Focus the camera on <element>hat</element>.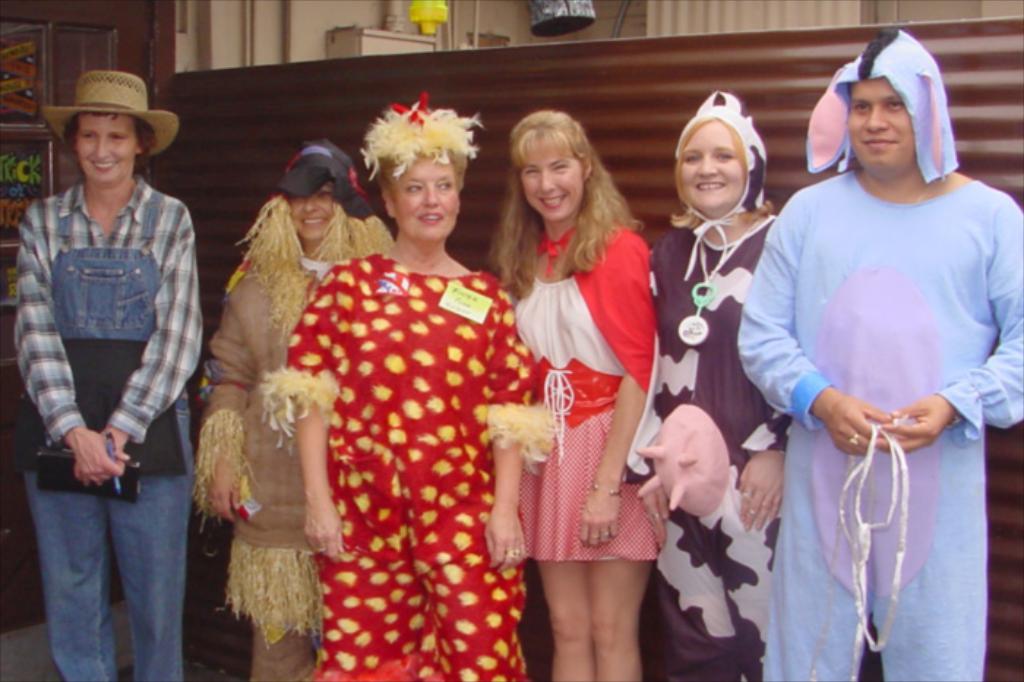
Focus region: left=38, top=70, right=183, bottom=155.
